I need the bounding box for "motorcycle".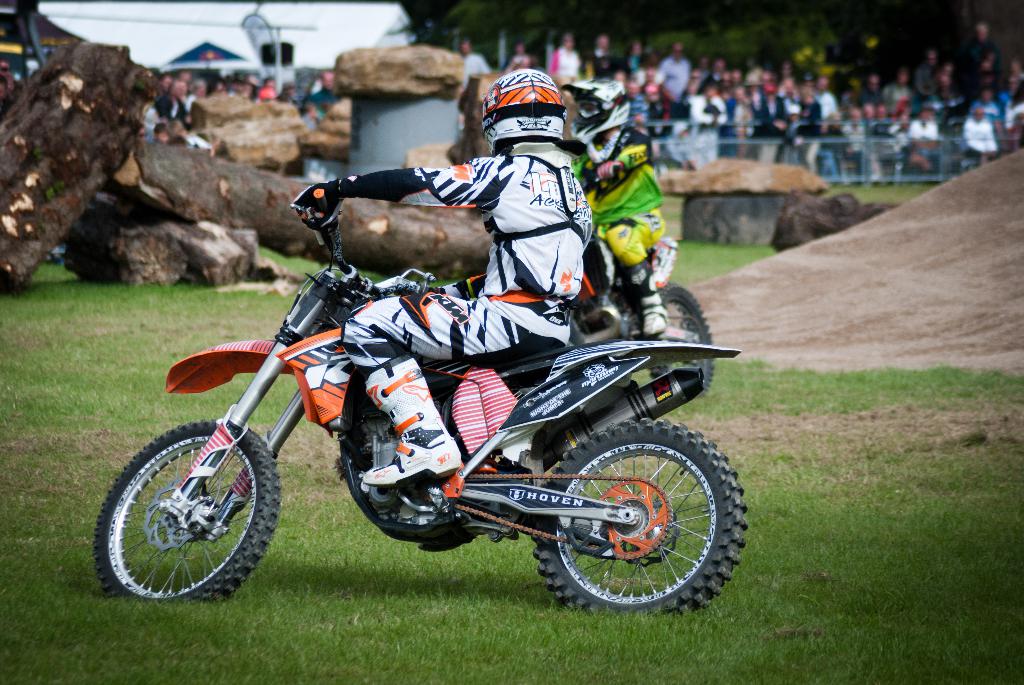
Here it is: (572, 166, 715, 392).
